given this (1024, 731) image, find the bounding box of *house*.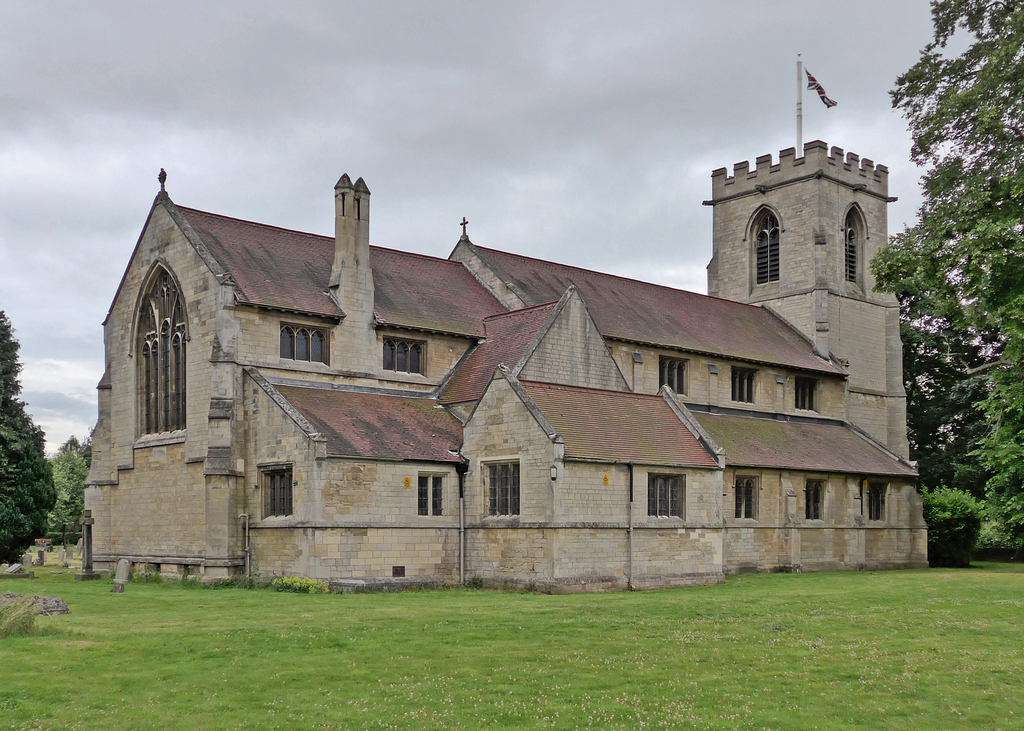
BBox(244, 398, 490, 587).
